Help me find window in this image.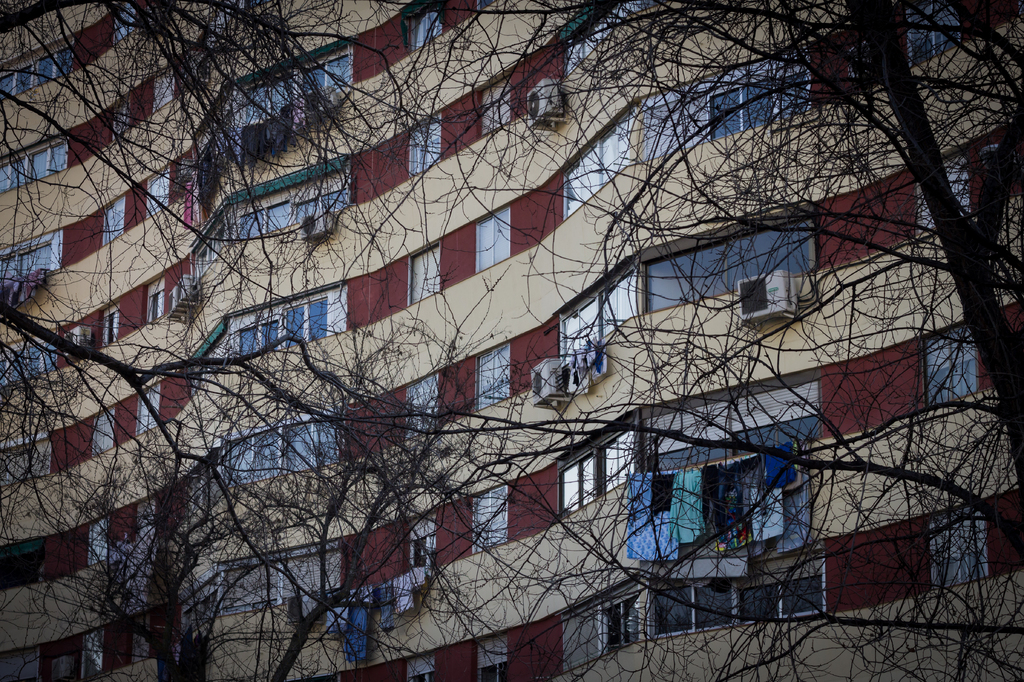
Found it: select_region(99, 299, 119, 351).
